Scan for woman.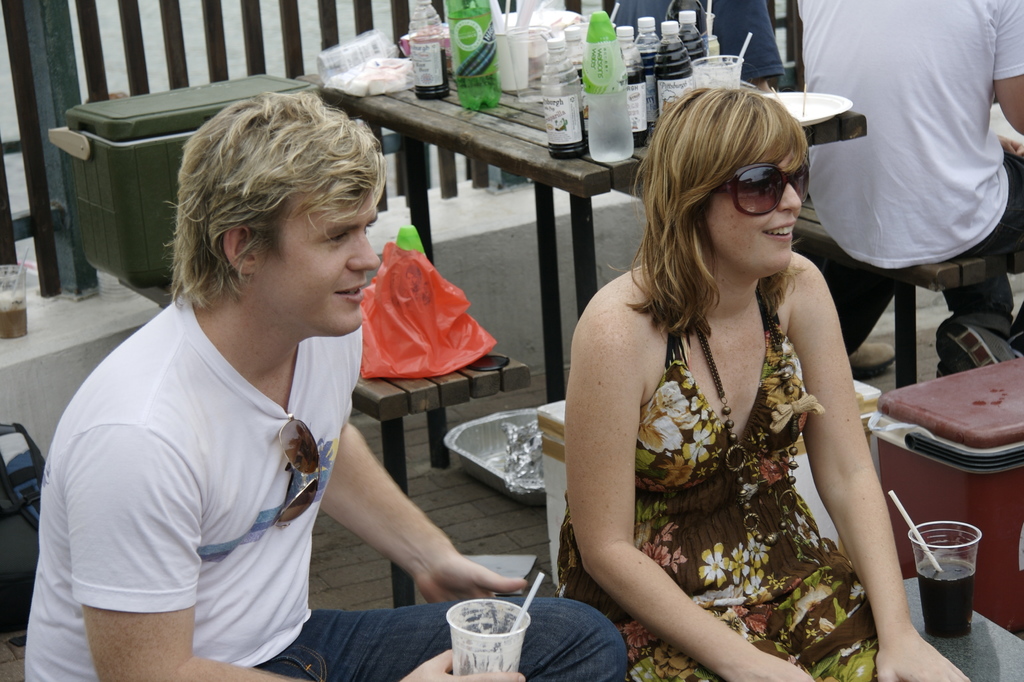
Scan result: <box>547,73,915,681</box>.
